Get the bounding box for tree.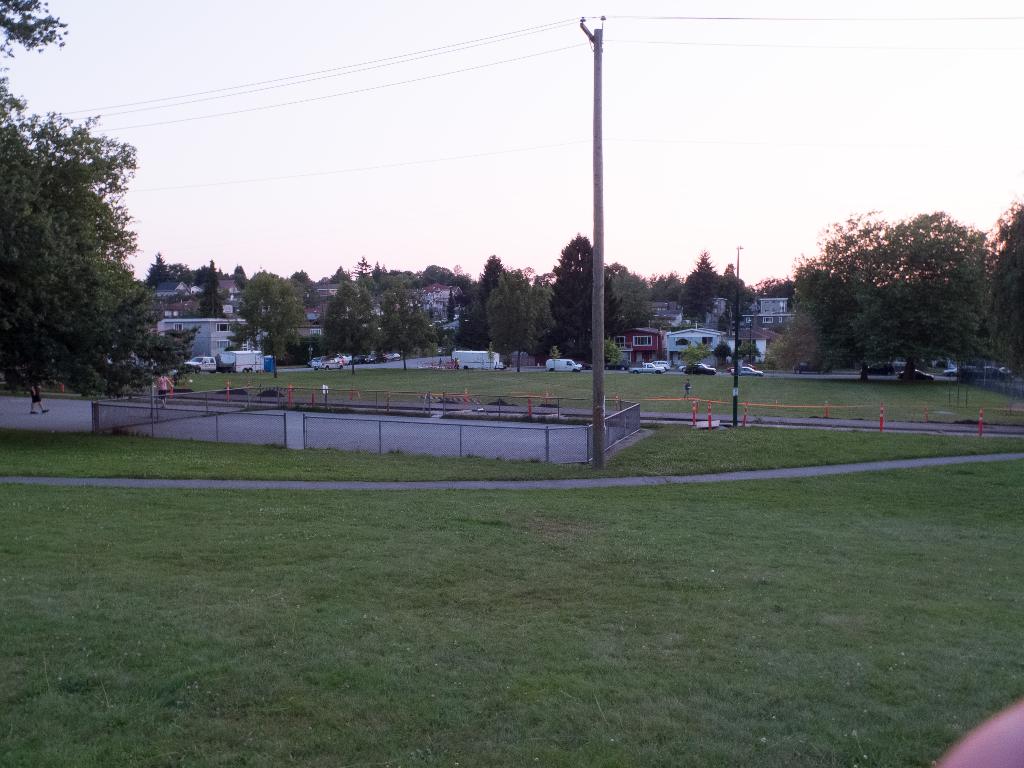
[left=993, top=202, right=1023, bottom=398].
